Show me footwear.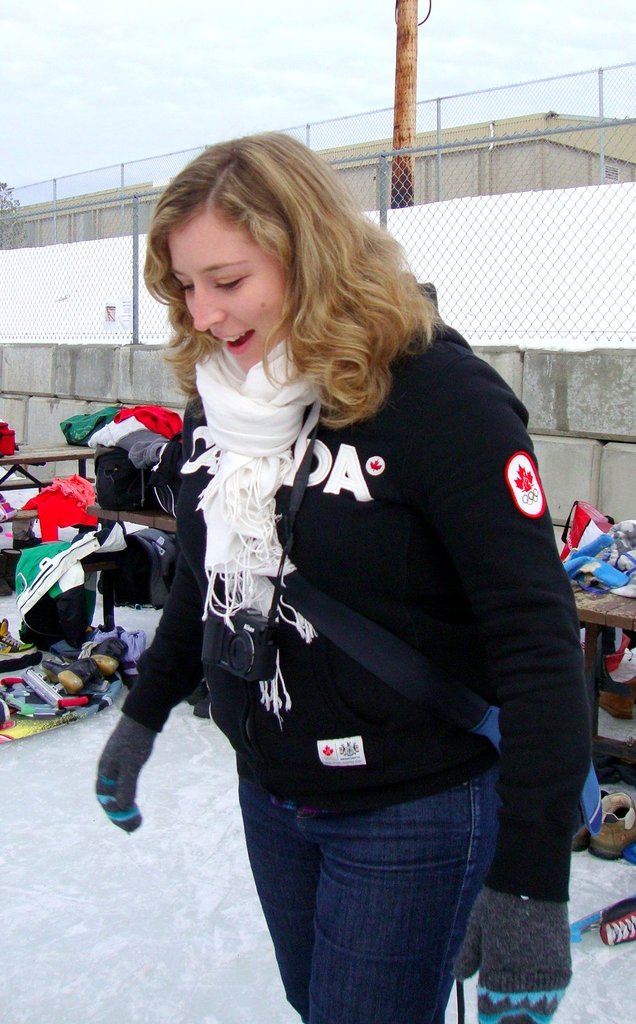
footwear is here: [x1=568, y1=827, x2=594, y2=853].
